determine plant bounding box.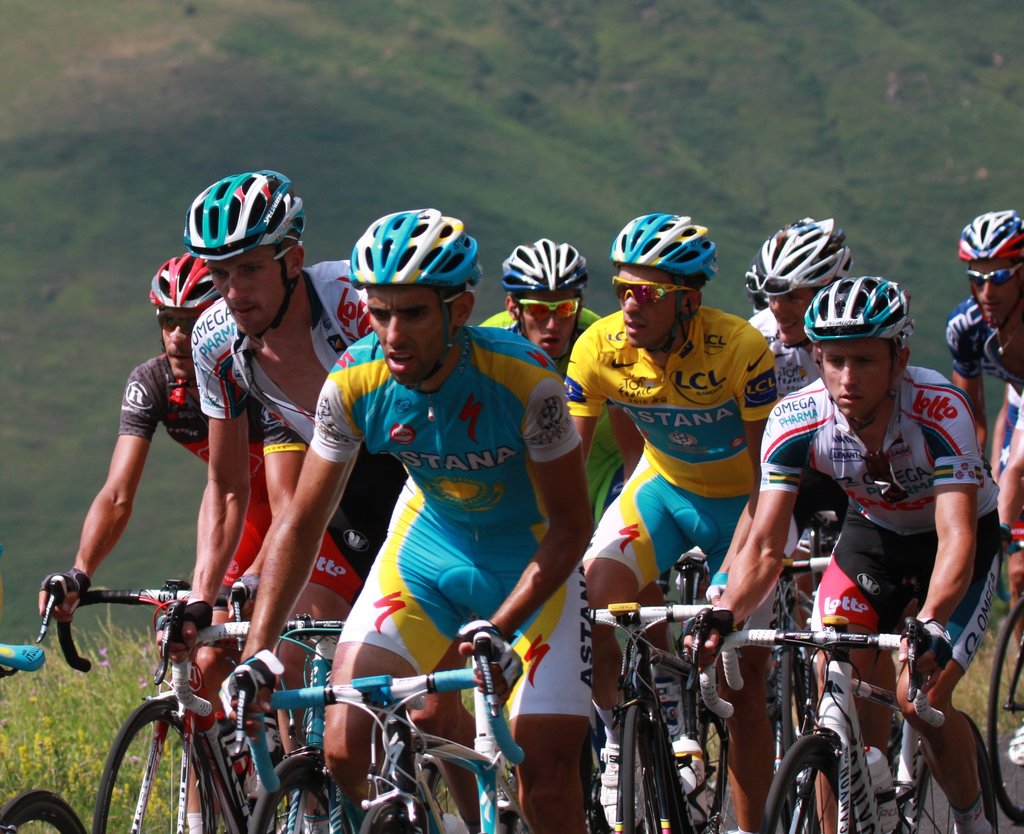
Determined: 0/596/188/833.
